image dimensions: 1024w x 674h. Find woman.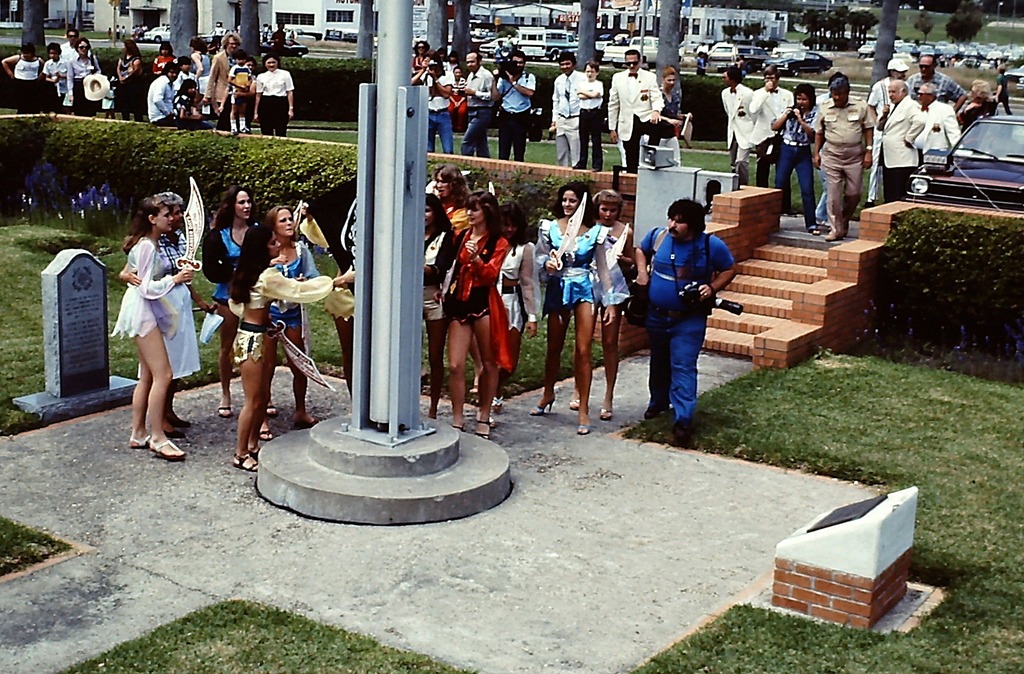
crop(186, 174, 267, 417).
